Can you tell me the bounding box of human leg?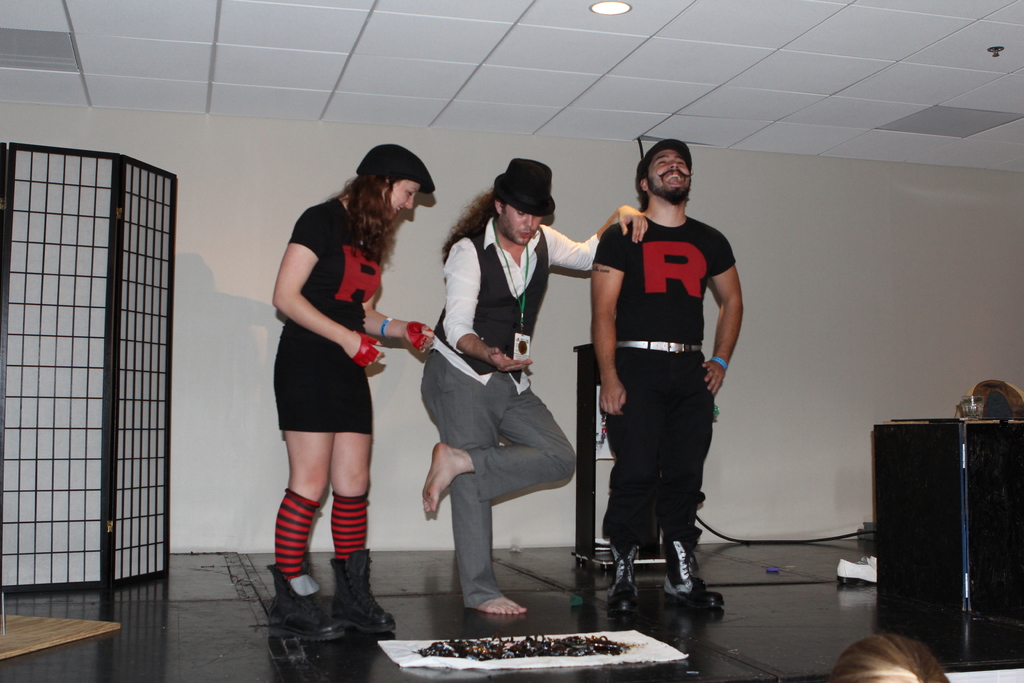
x1=266 y1=332 x2=339 y2=642.
